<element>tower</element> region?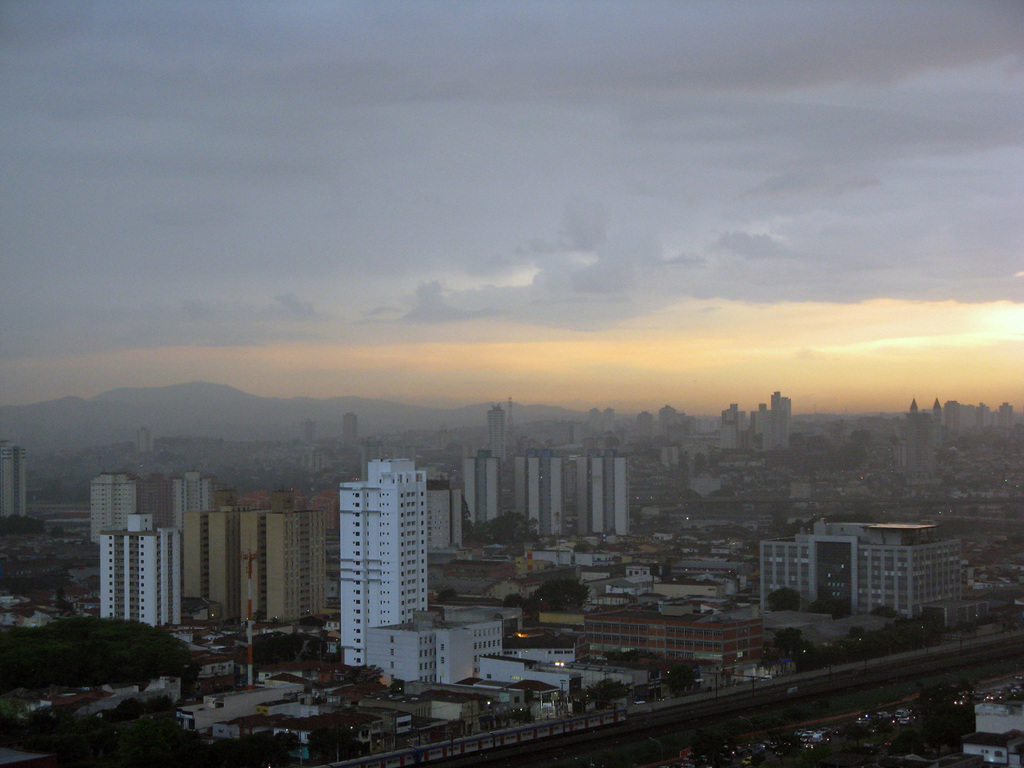
detection(81, 466, 139, 534)
